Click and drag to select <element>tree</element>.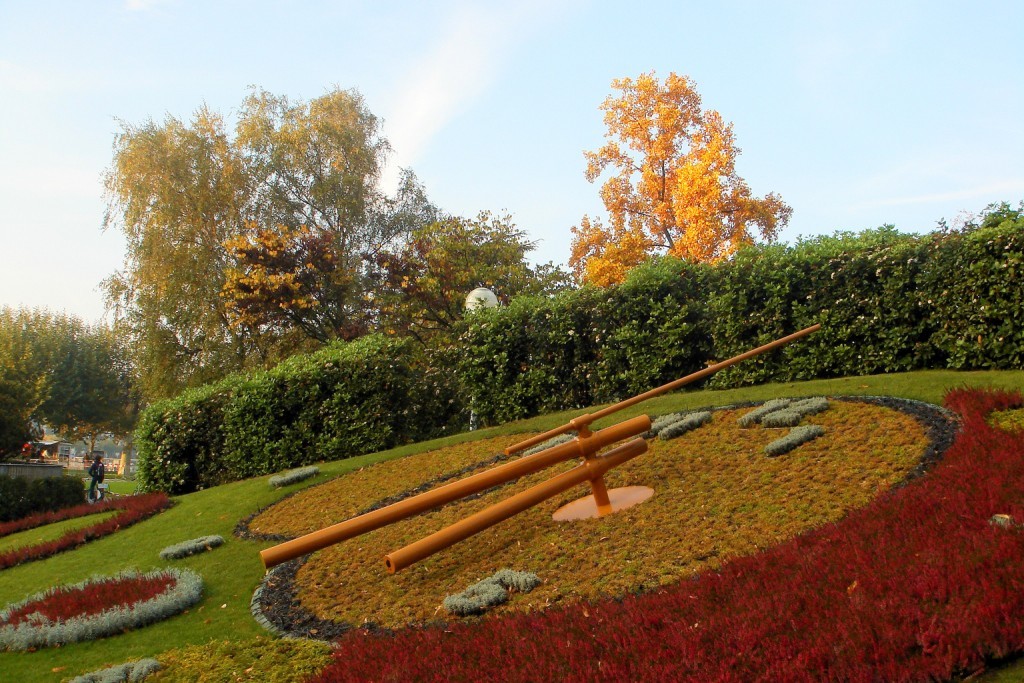
Selection: crop(622, 218, 900, 288).
